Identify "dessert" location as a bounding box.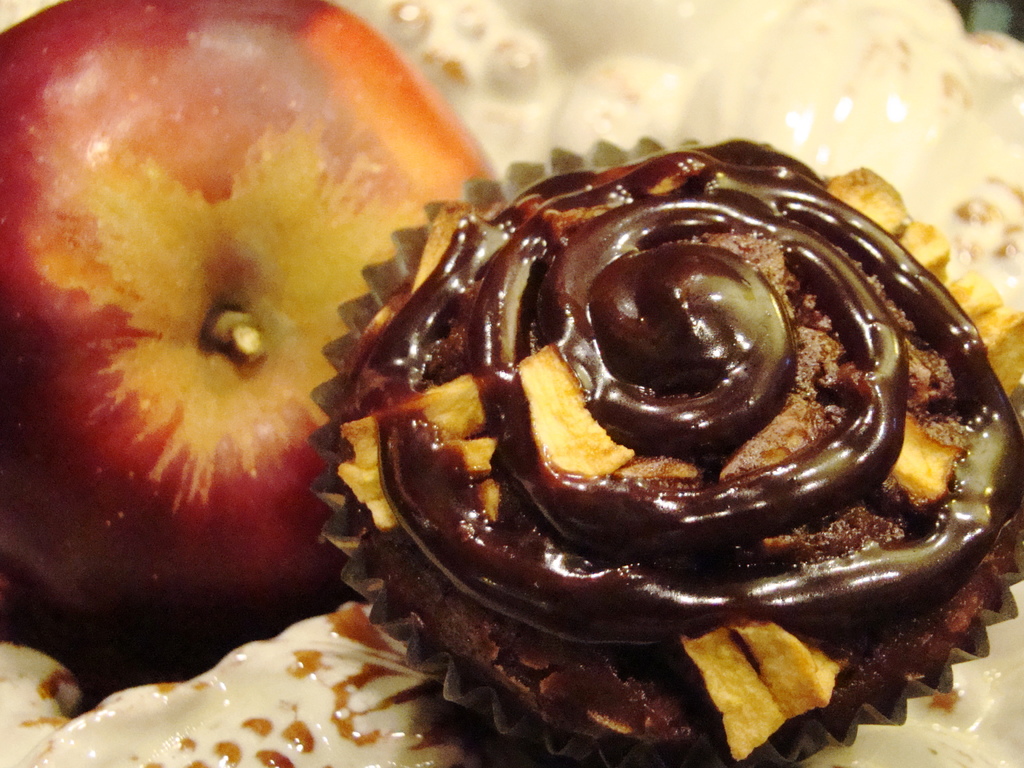
box(260, 120, 1023, 755).
